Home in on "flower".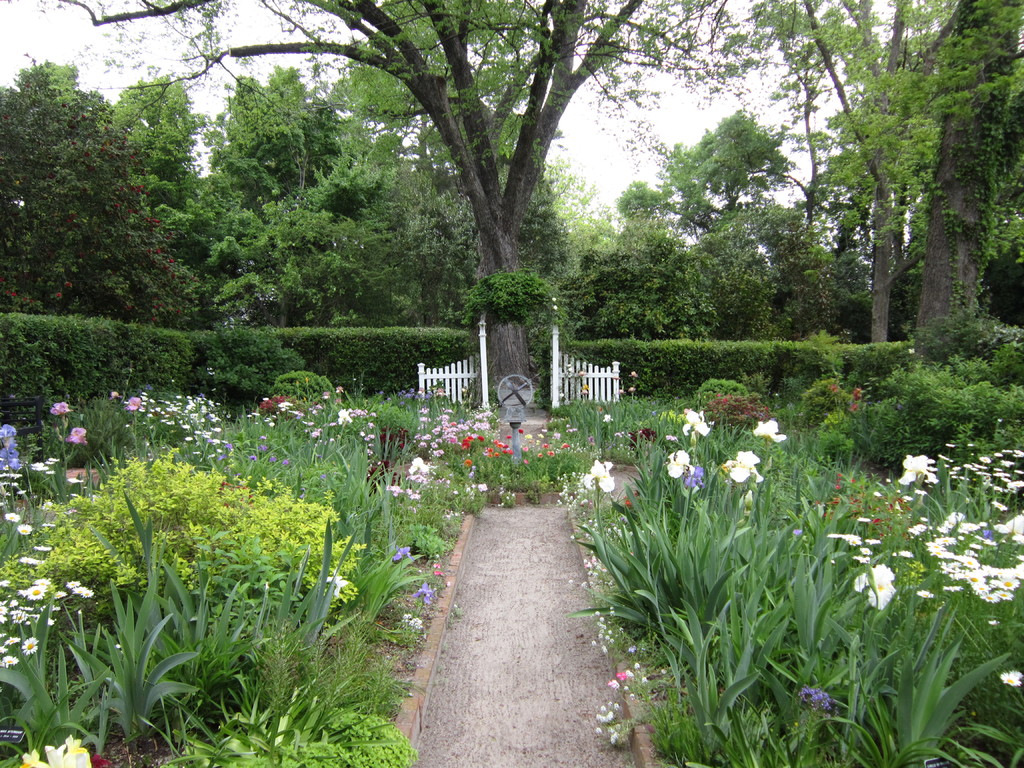
Homed in at 796/678/840/713.
